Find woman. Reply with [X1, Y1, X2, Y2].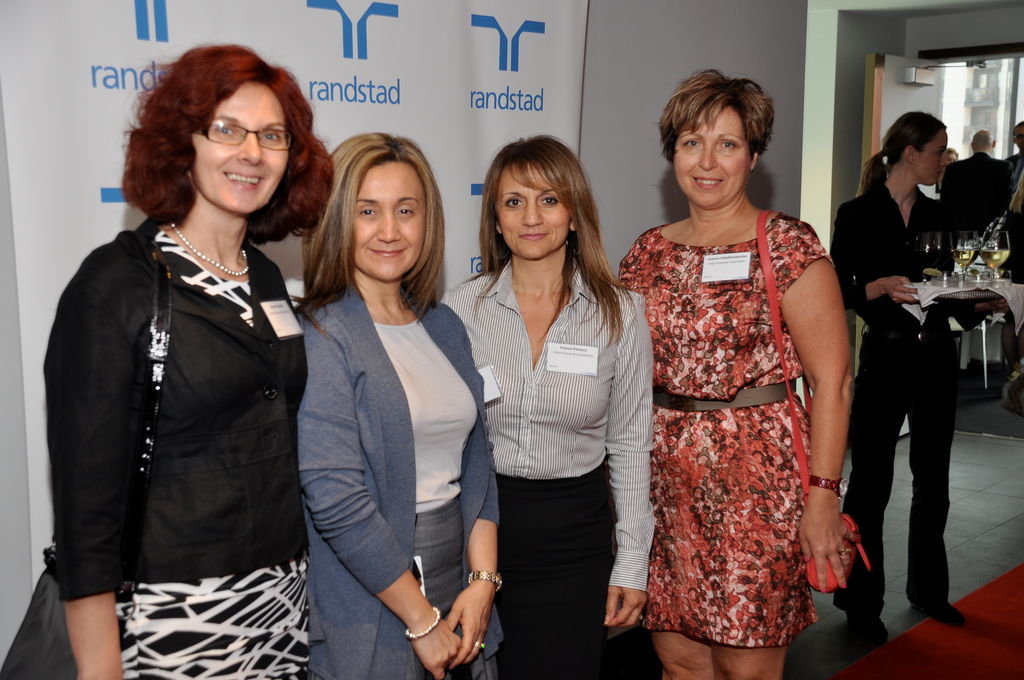
[435, 134, 656, 679].
